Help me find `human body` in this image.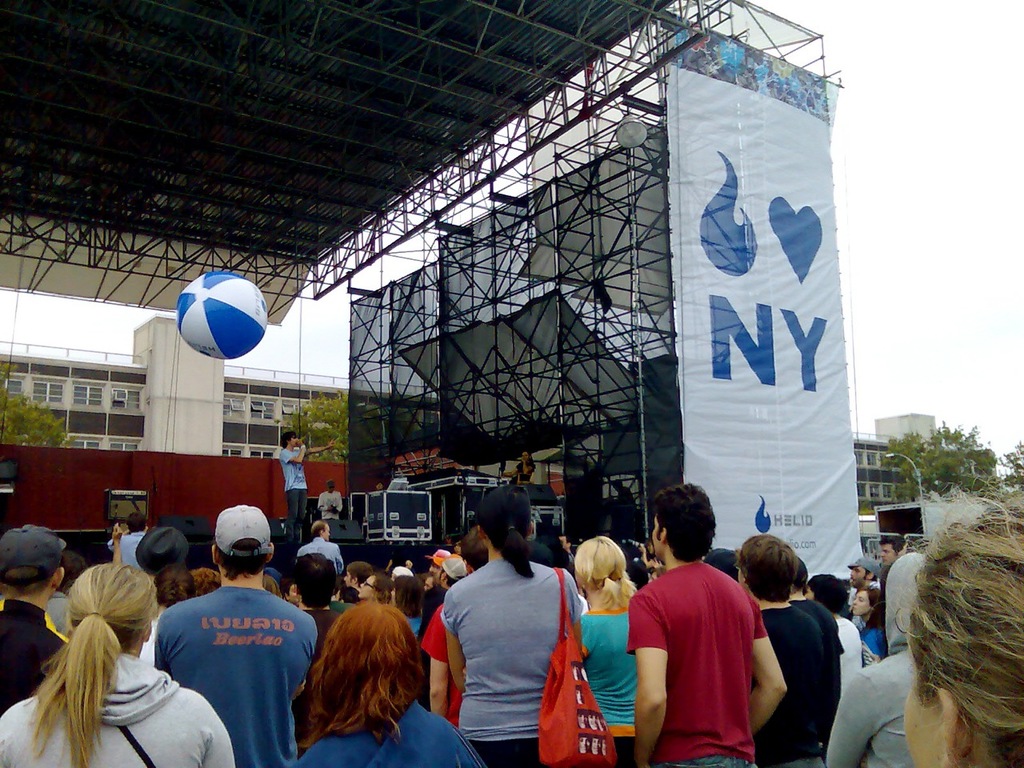
Found it: [318, 492, 347, 534].
